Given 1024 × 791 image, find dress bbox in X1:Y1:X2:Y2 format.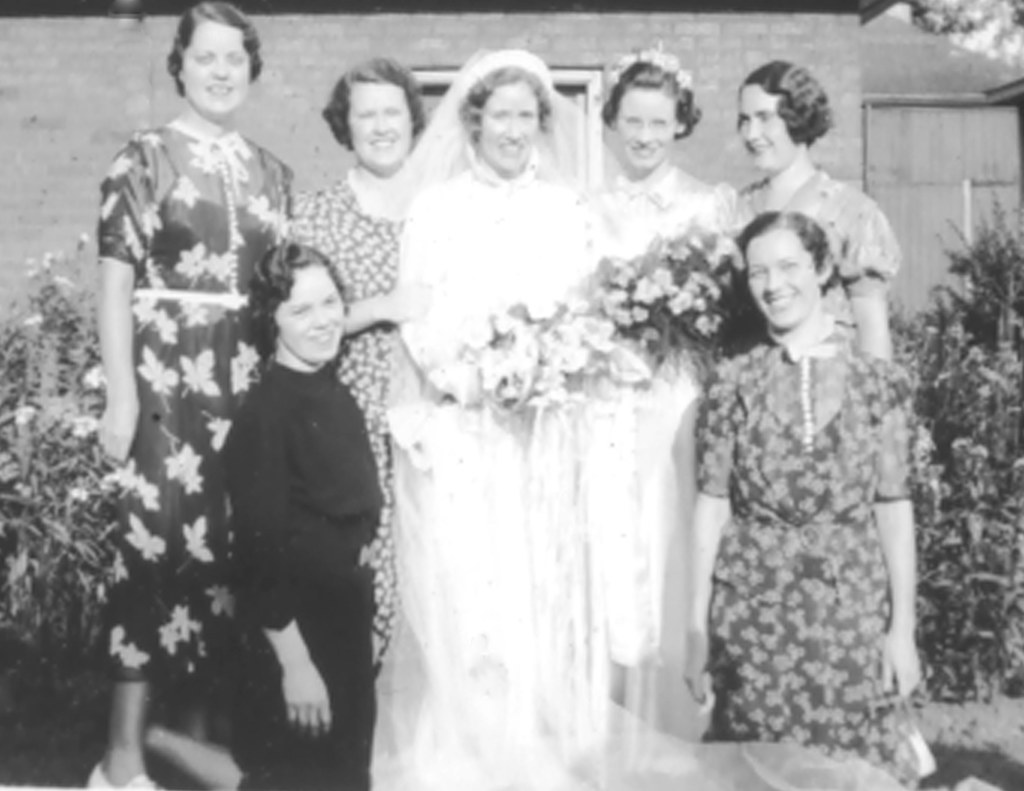
288:176:405:642.
